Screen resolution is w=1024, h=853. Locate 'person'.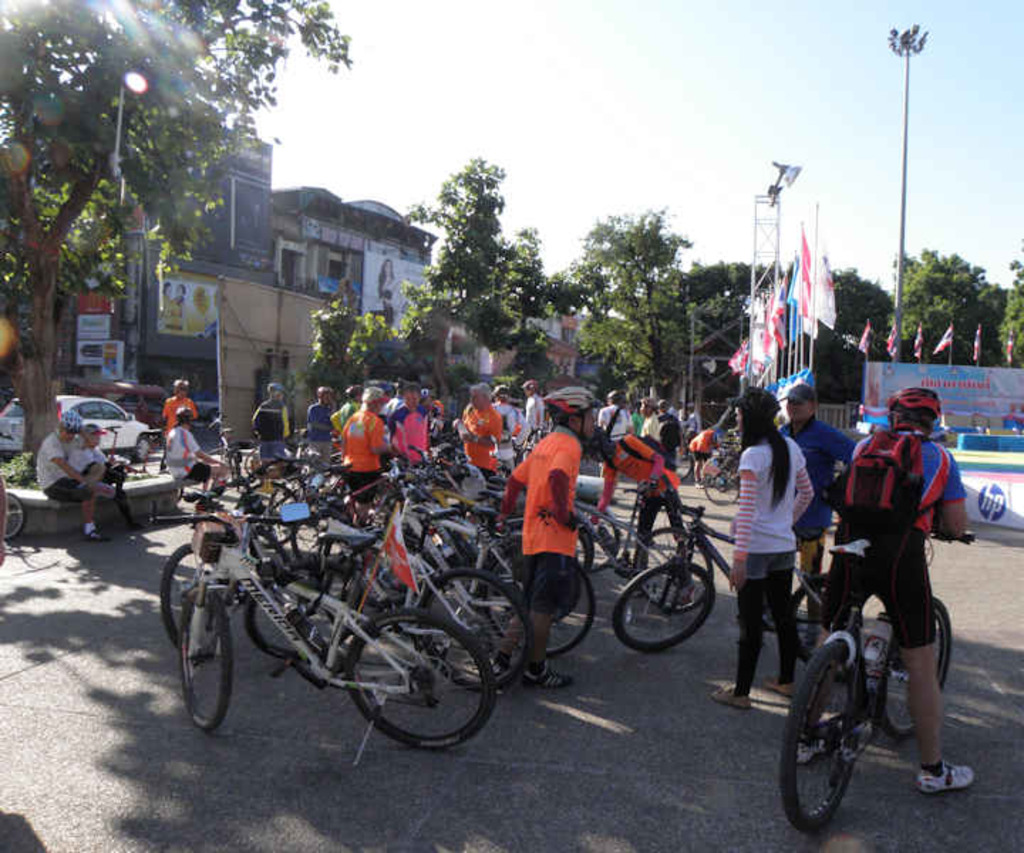
pyautogui.locateOnScreen(482, 385, 604, 690).
